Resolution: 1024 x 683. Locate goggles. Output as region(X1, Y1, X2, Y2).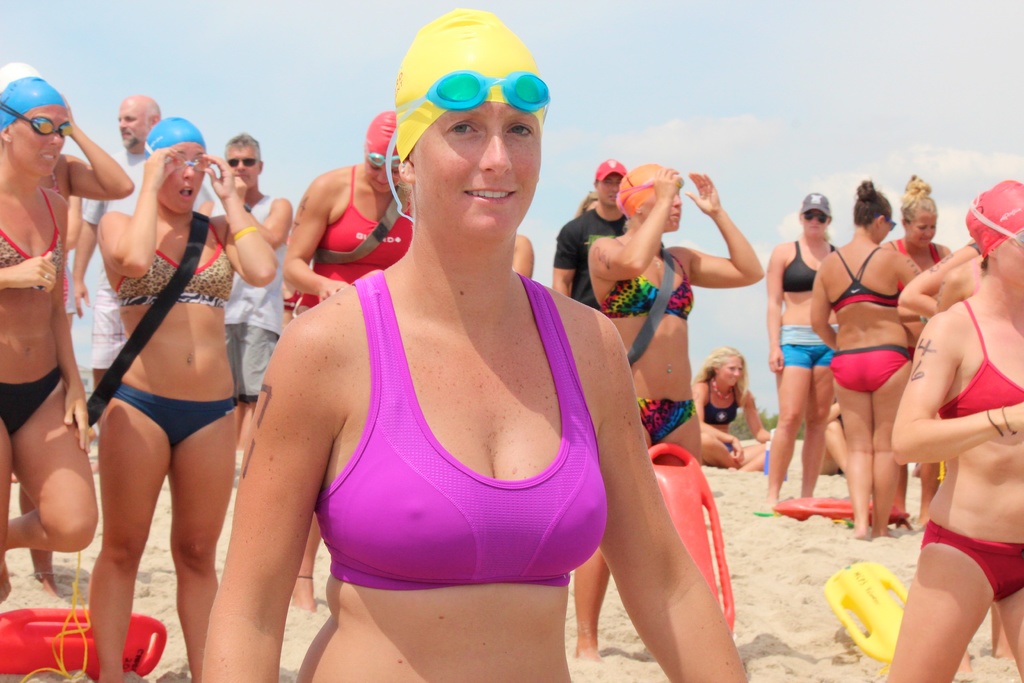
region(147, 151, 218, 176).
